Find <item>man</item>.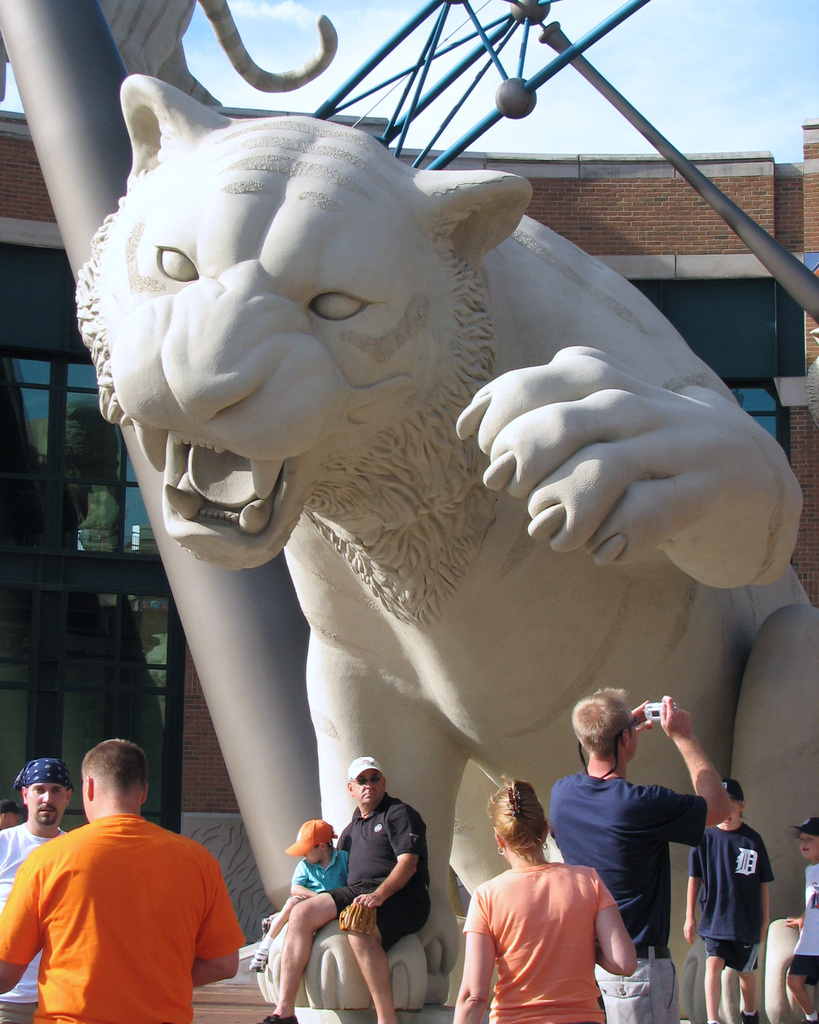
crop(0, 798, 22, 828).
